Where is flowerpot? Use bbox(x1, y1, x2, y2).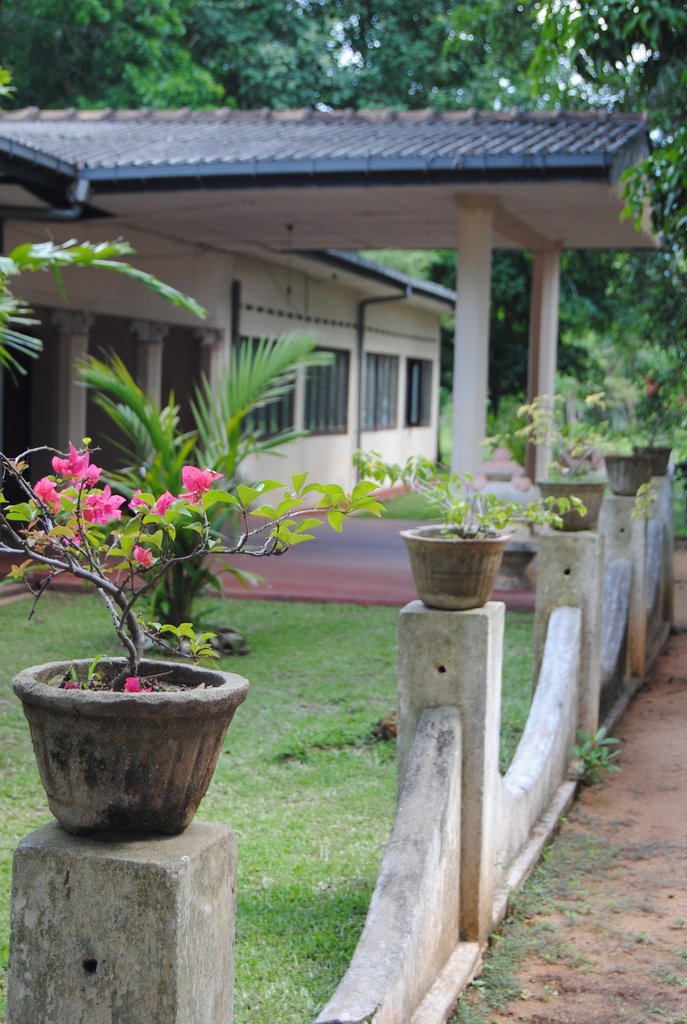
bbox(535, 471, 612, 532).
